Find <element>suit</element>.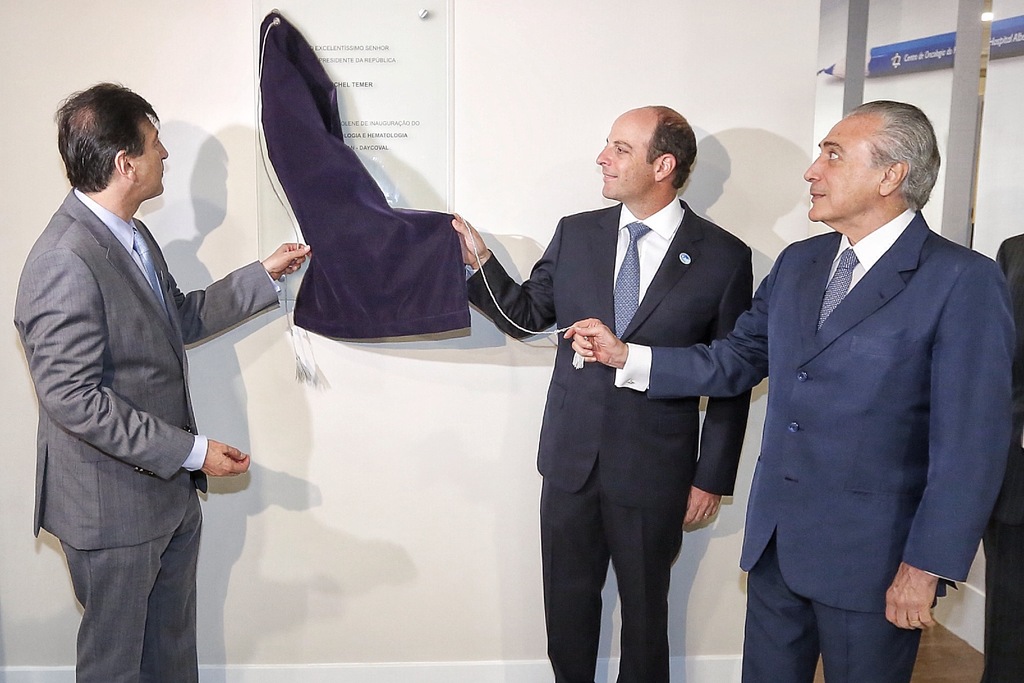
x1=18, y1=104, x2=250, y2=674.
